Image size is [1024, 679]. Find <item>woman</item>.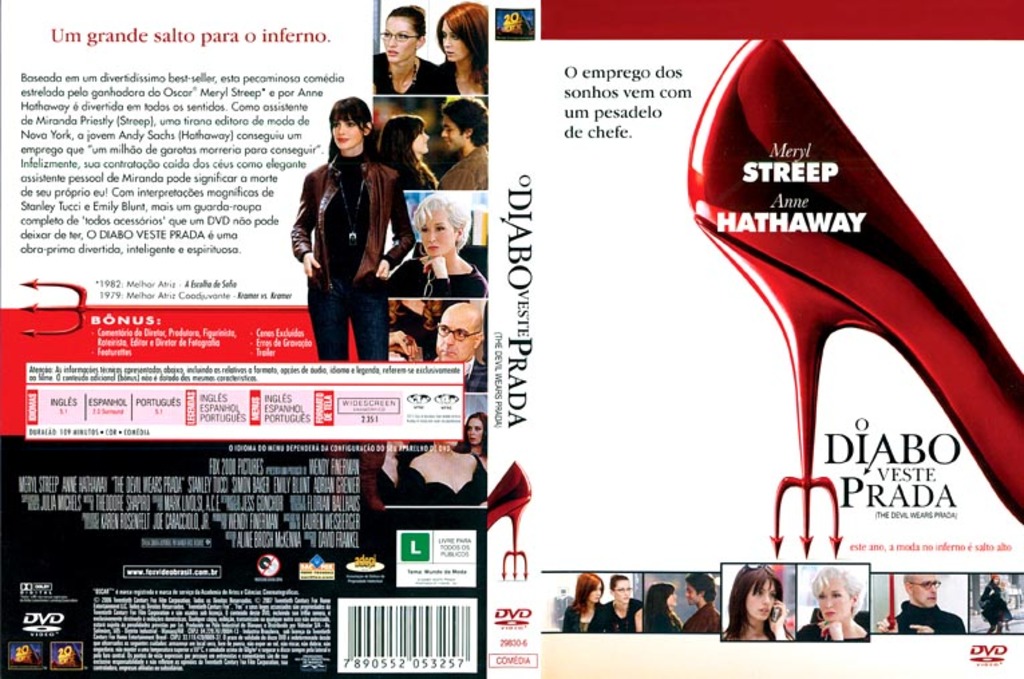
799:567:870:640.
